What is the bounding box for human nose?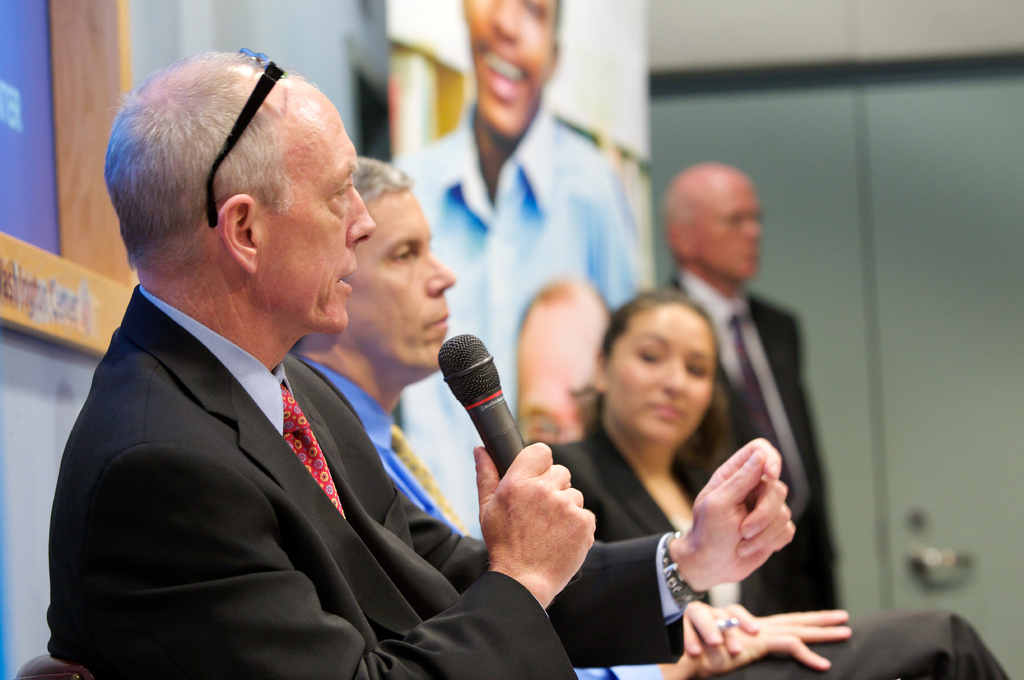
(346,186,377,247).
